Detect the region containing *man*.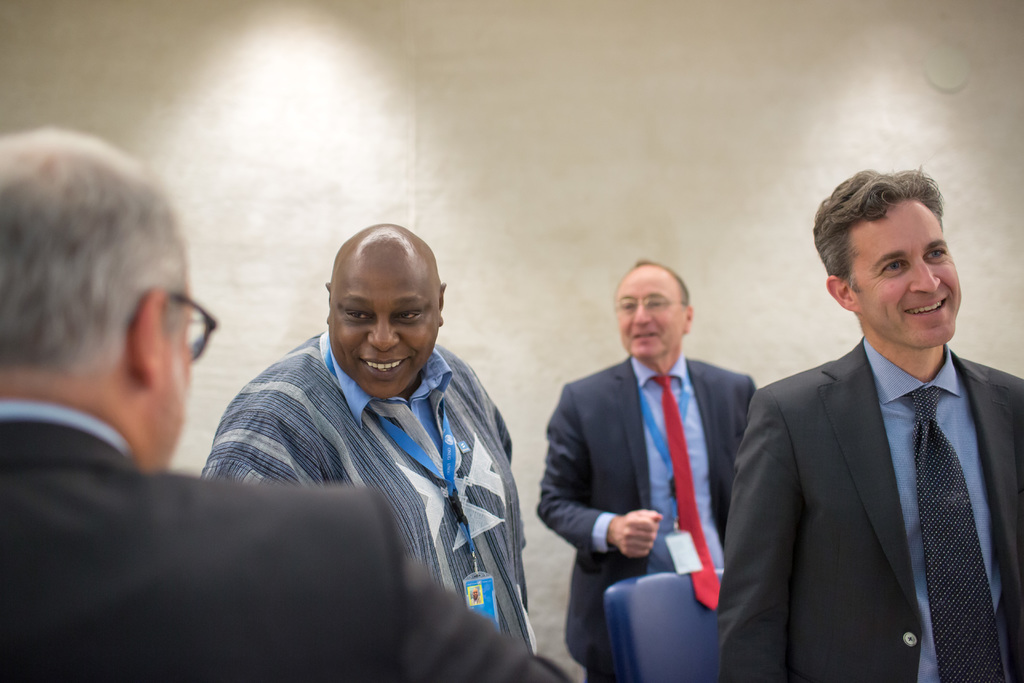
bbox=(538, 257, 757, 682).
